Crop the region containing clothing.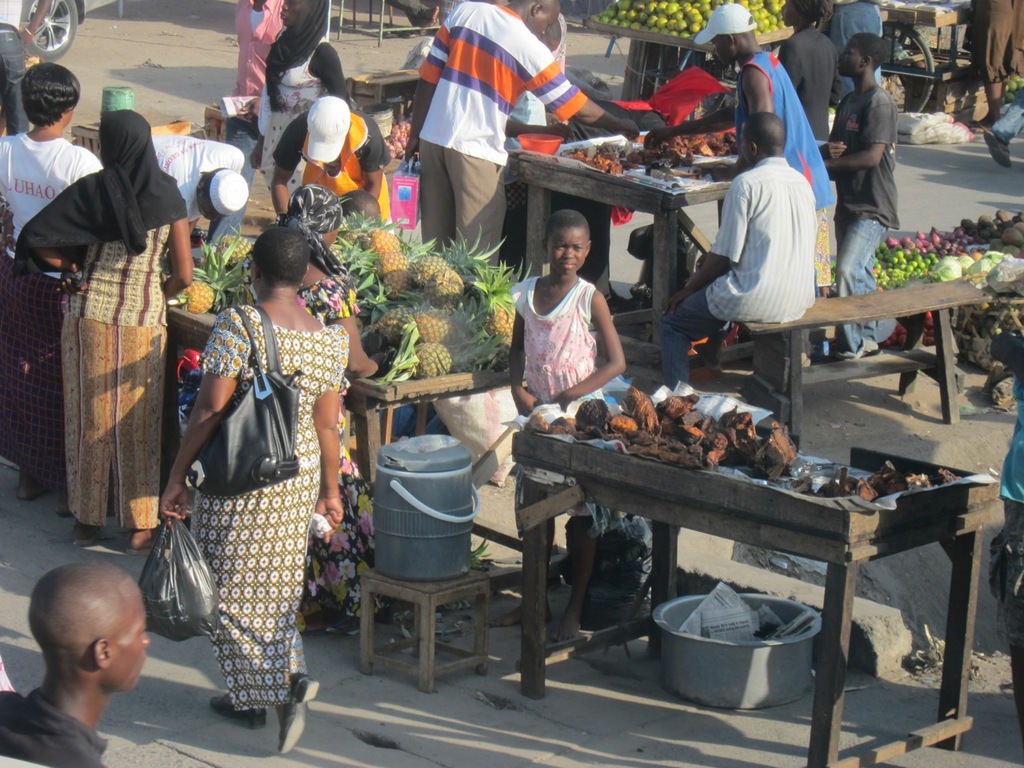
Crop region: bbox(971, 0, 1023, 86).
